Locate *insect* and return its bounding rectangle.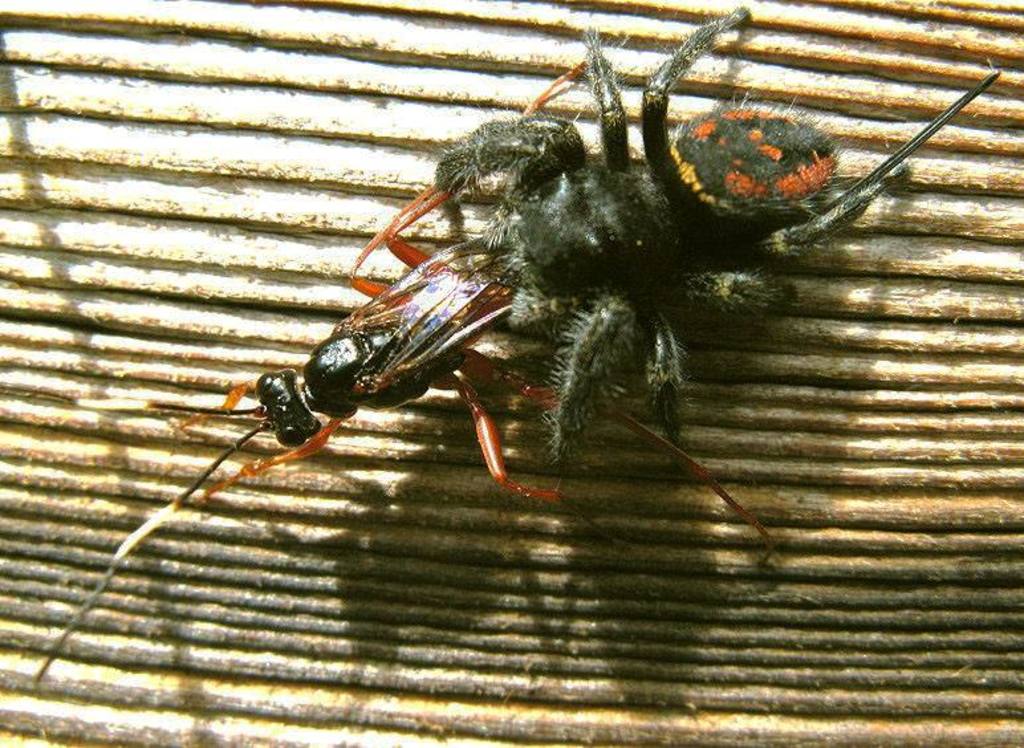
bbox=[38, 4, 1003, 686].
